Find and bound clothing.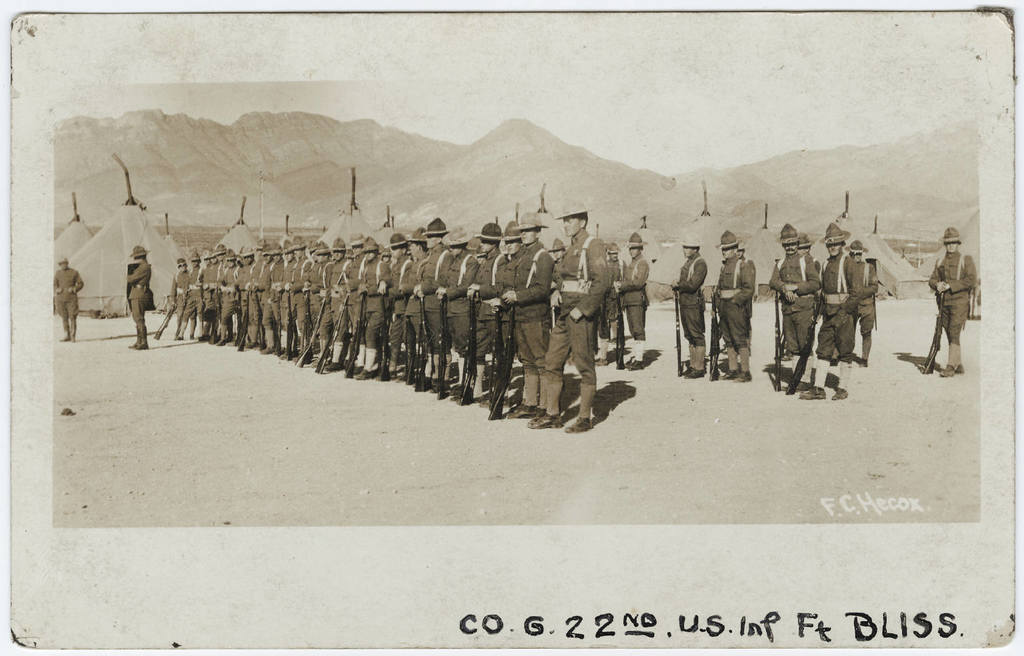
Bound: left=930, top=255, right=979, bottom=345.
